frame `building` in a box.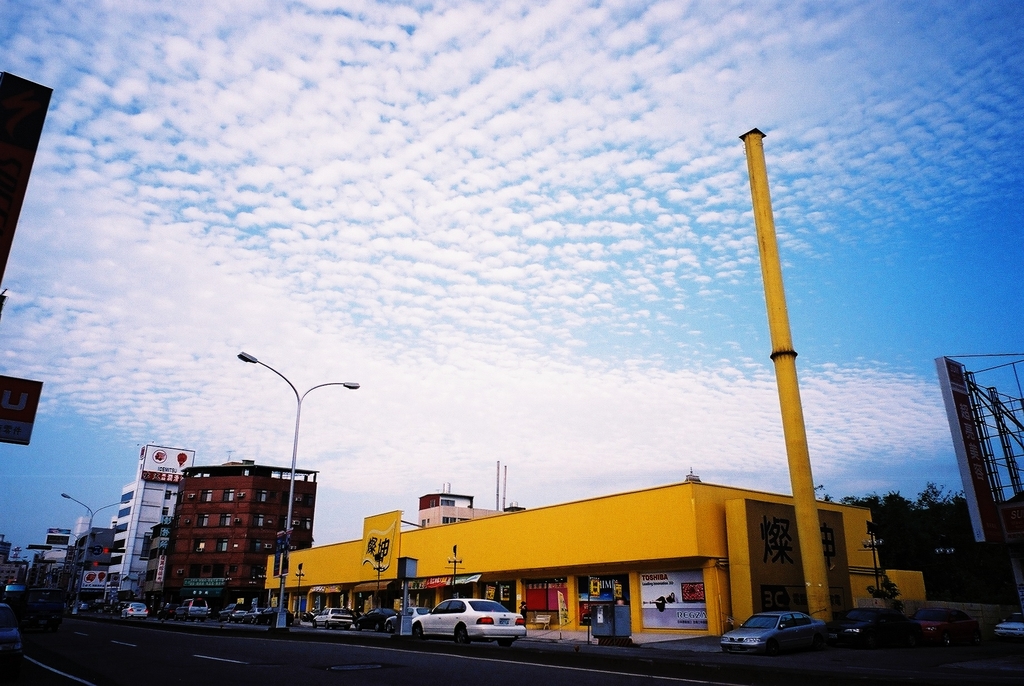
select_region(99, 443, 196, 610).
